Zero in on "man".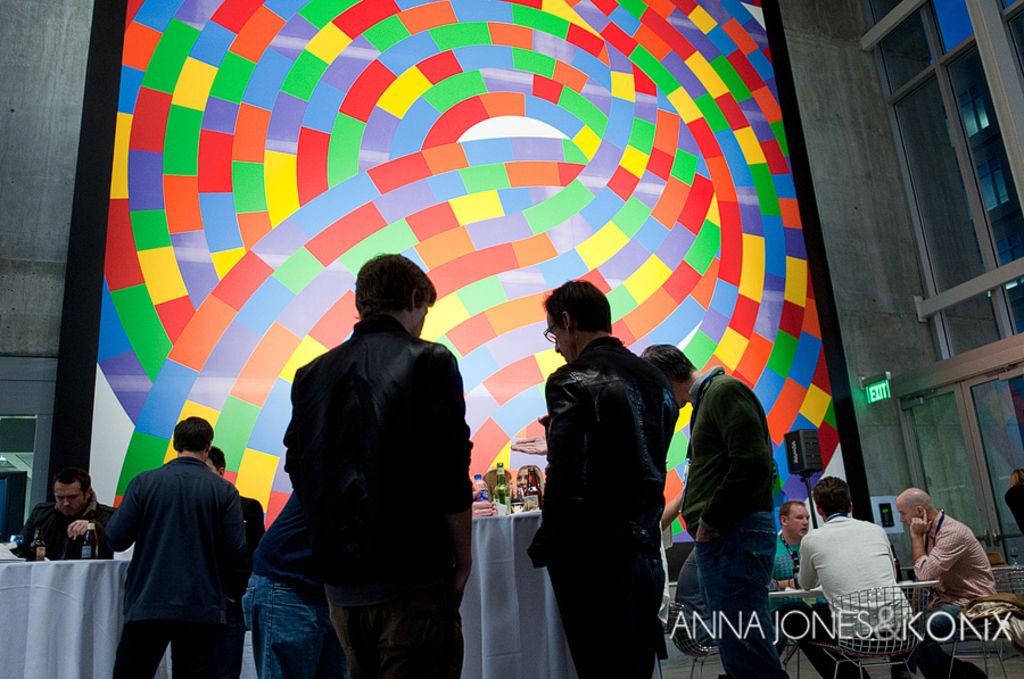
Zeroed in: bbox=[771, 469, 941, 678].
